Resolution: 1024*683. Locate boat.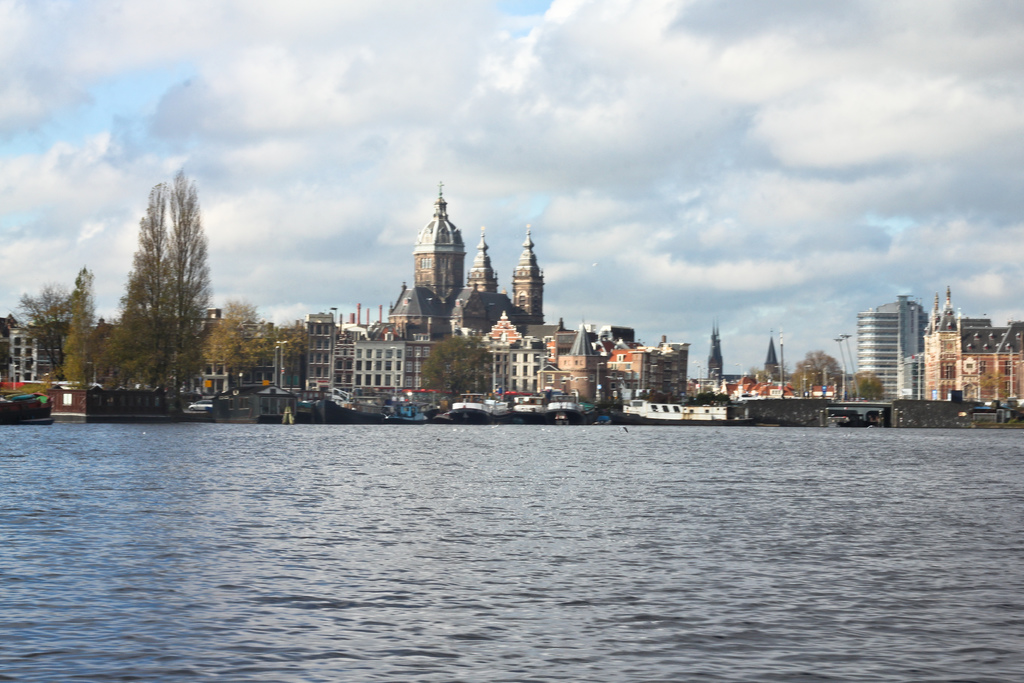
509/395/544/423.
